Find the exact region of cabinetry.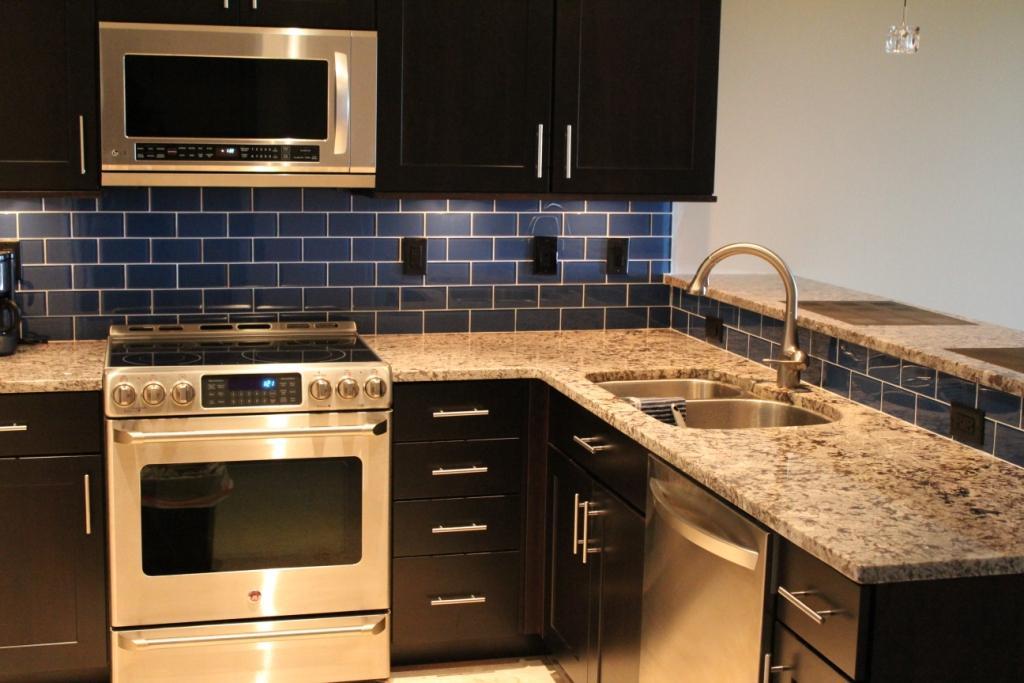
Exact region: box(94, 412, 390, 622).
